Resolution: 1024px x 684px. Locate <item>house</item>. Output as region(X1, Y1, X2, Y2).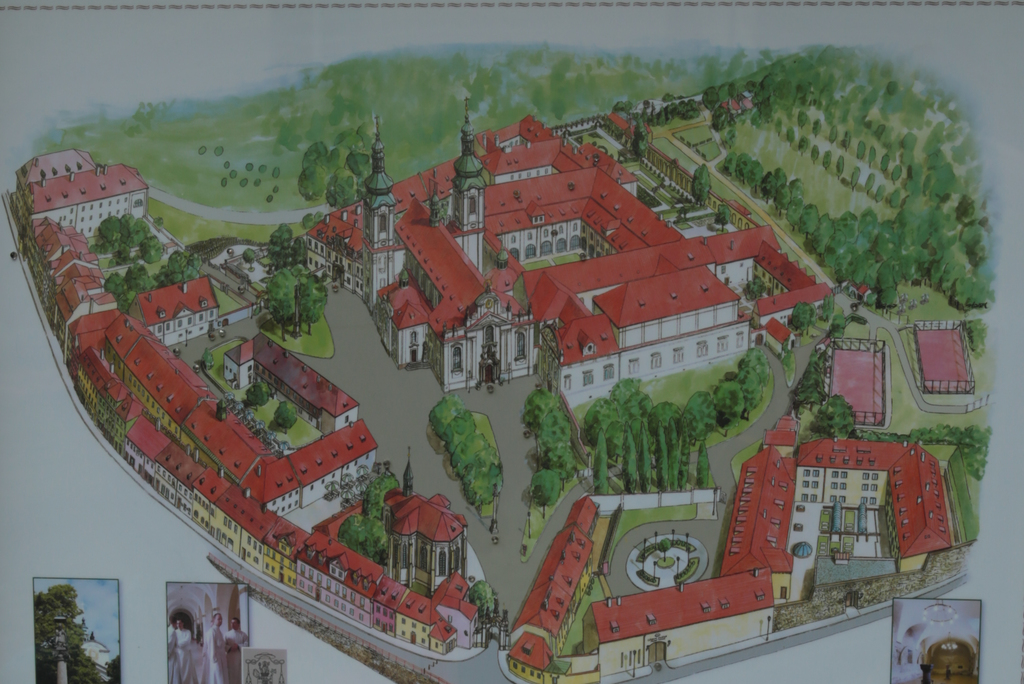
region(19, 142, 86, 190).
